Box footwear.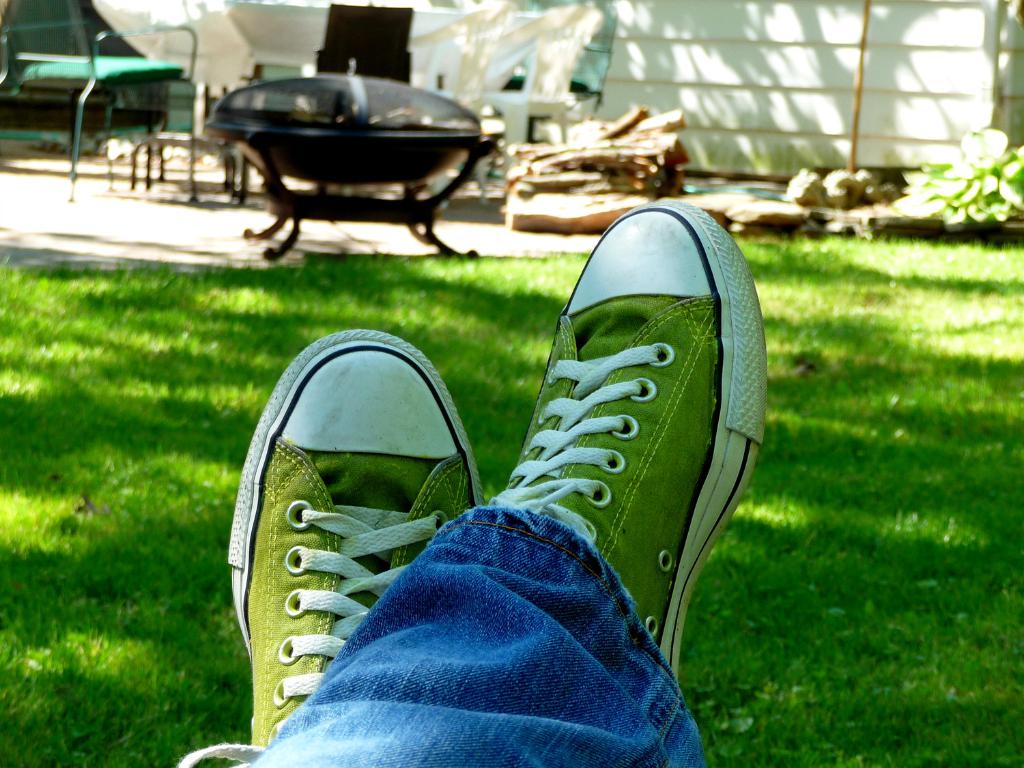
bbox(472, 193, 769, 767).
